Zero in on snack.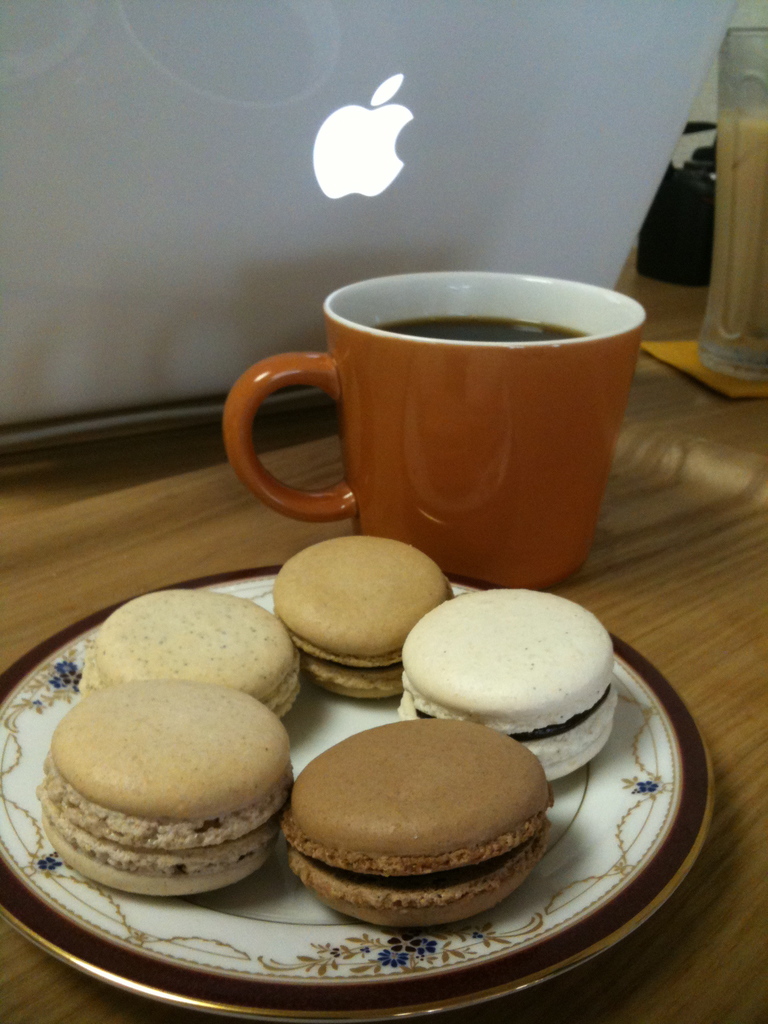
Zeroed in: 79, 579, 317, 717.
